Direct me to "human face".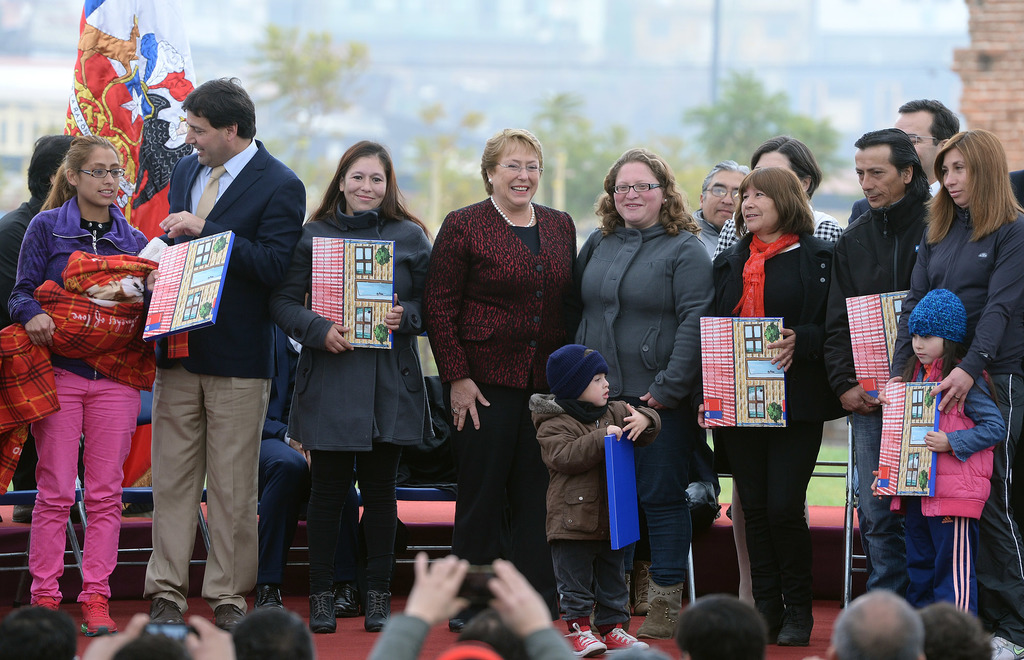
Direction: <region>583, 367, 611, 405</region>.
